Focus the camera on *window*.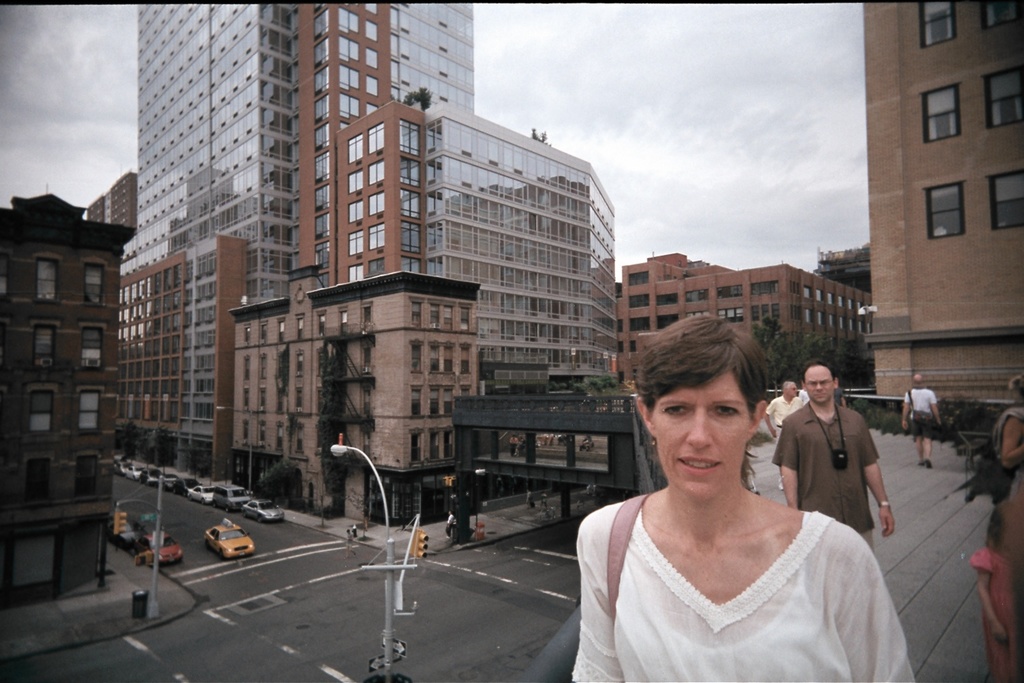
Focus region: left=920, top=85, right=958, bottom=147.
